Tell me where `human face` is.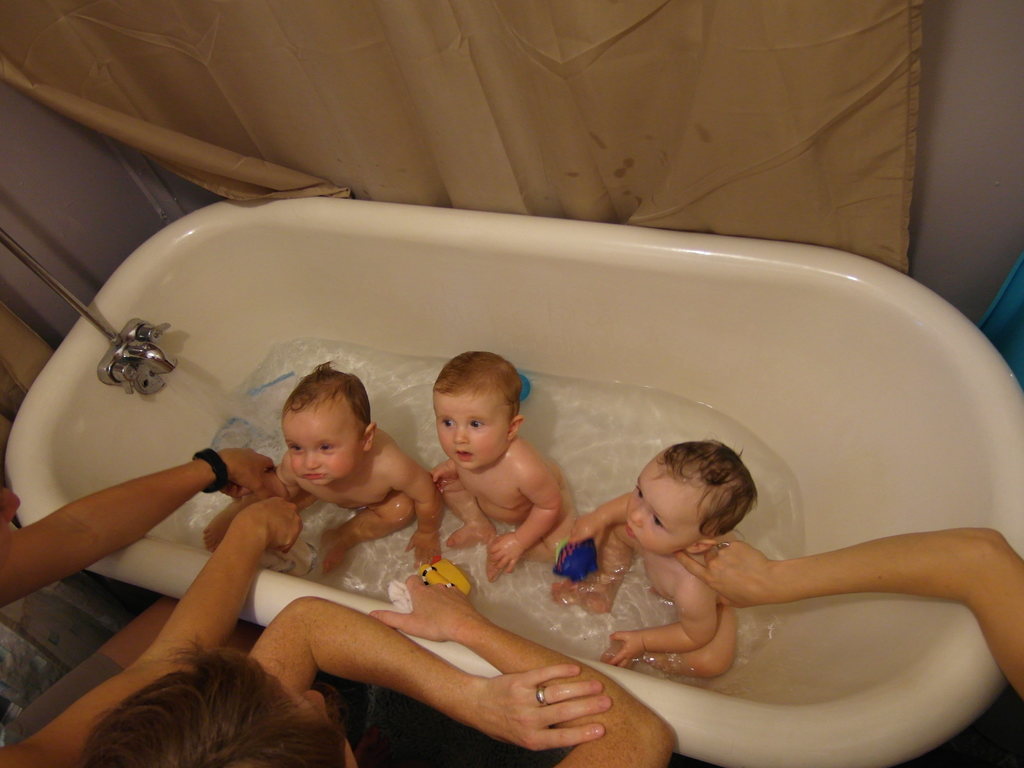
`human face` is at region(431, 390, 505, 470).
